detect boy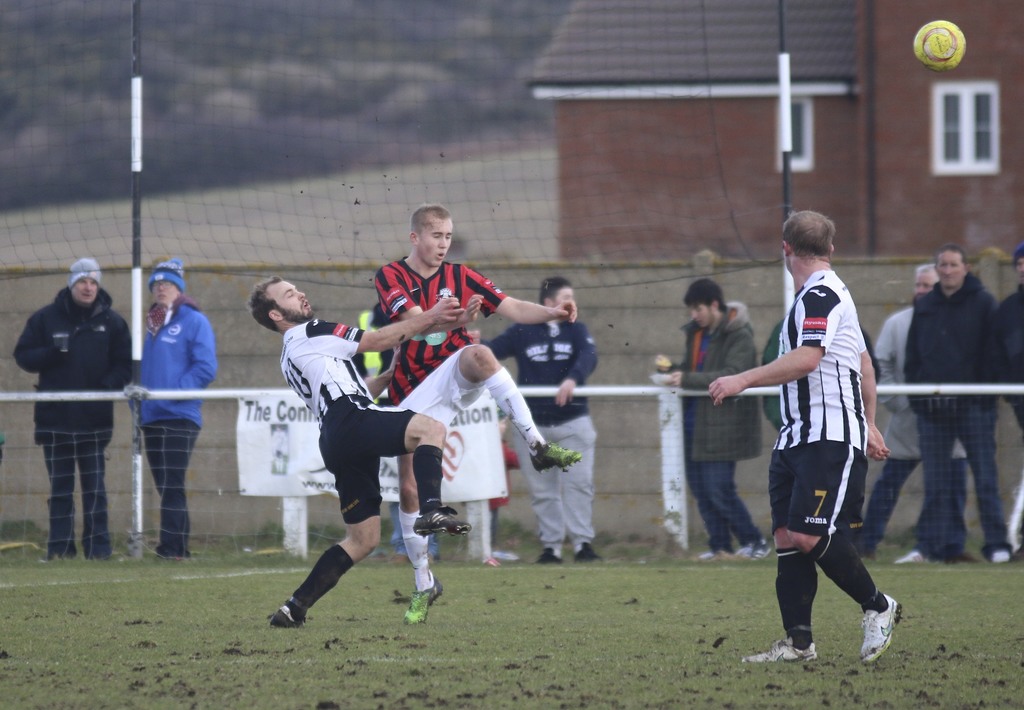
(left=376, top=204, right=575, bottom=625)
